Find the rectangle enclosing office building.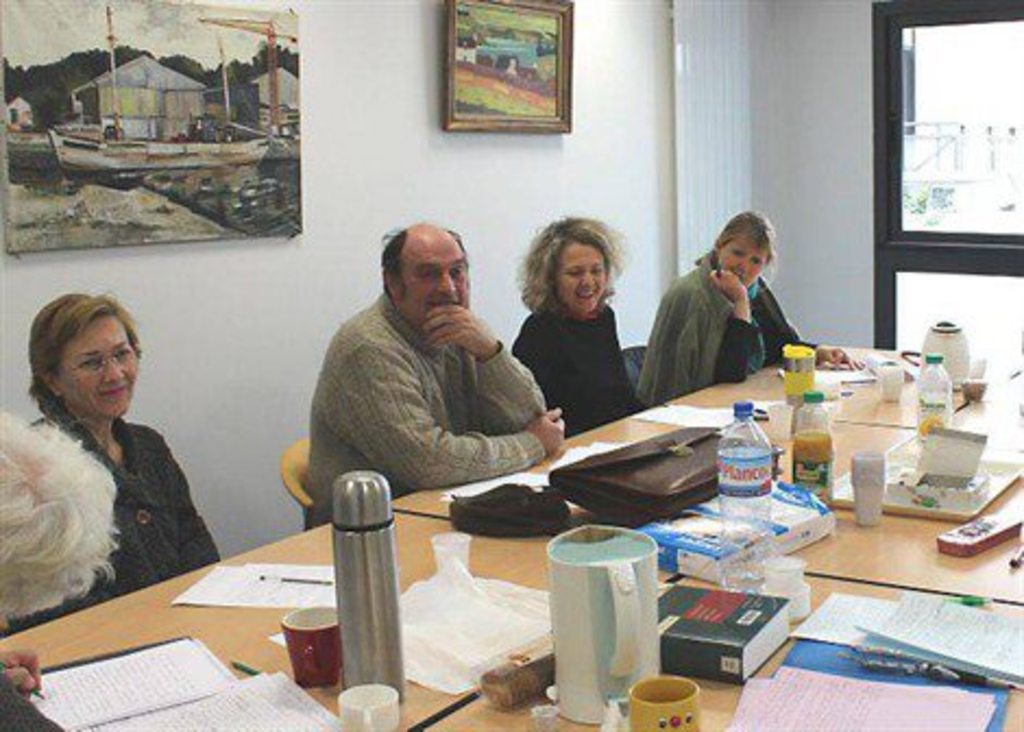
locate(0, 72, 876, 731).
